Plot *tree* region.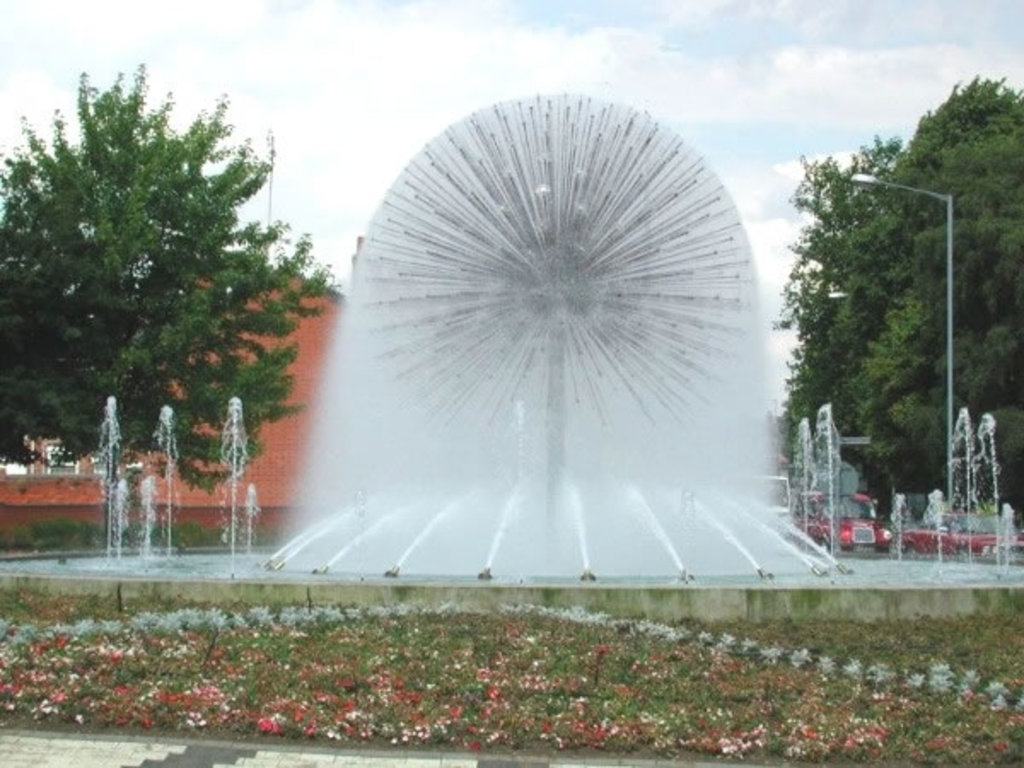
Plotted at box(15, 67, 299, 531).
